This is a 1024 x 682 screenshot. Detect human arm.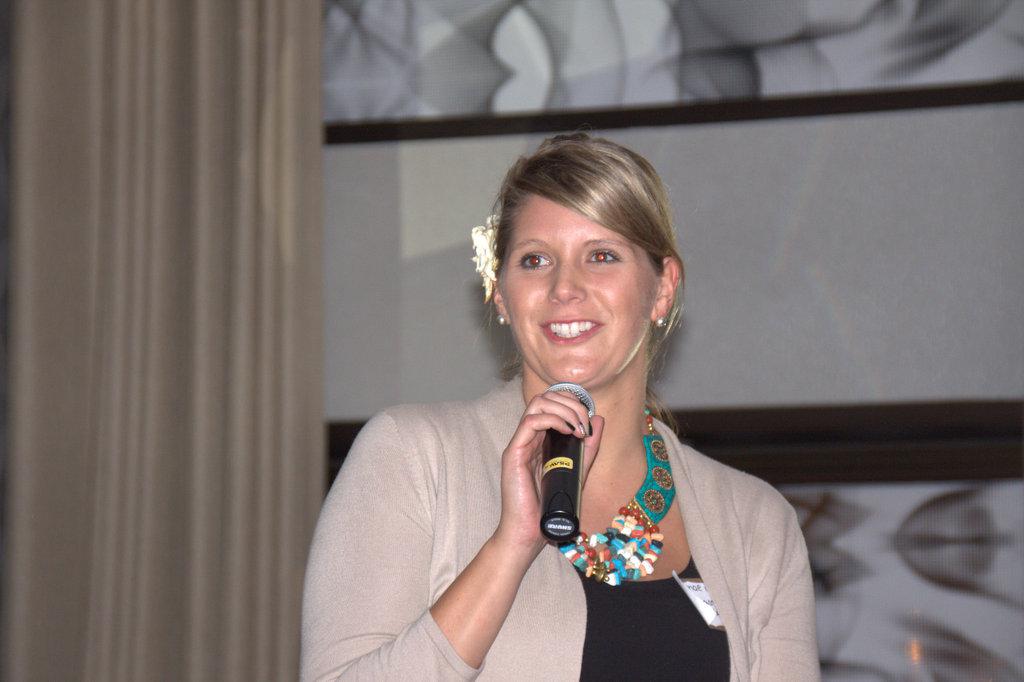
(741,479,833,681).
